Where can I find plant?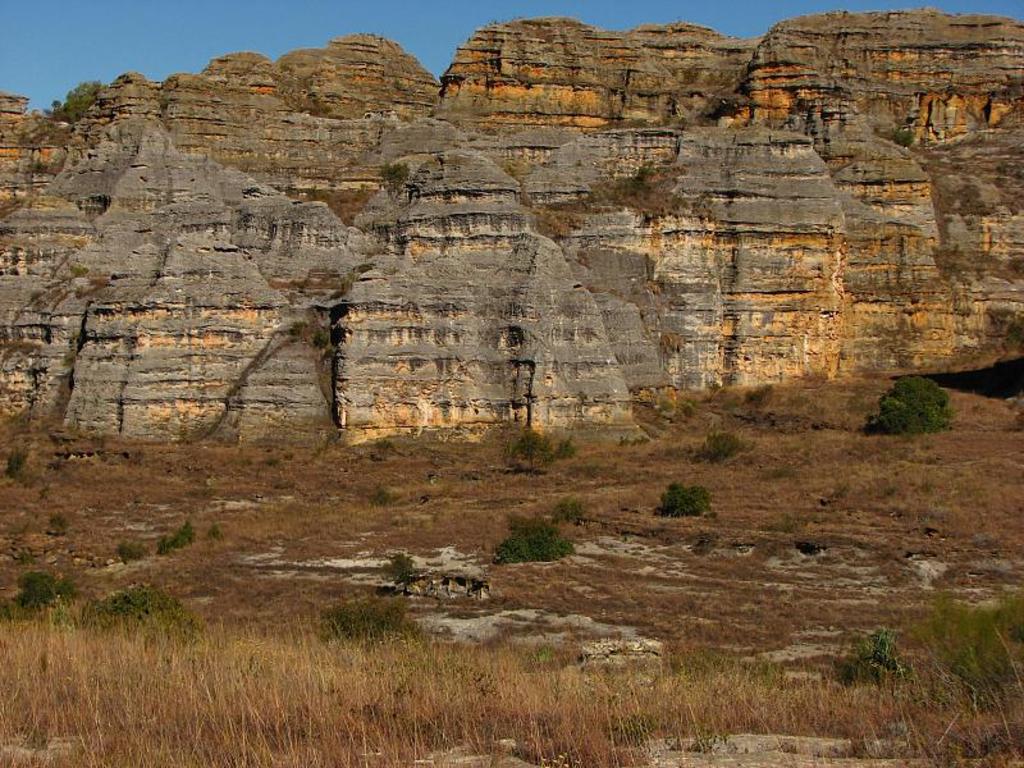
You can find it at box(49, 504, 77, 536).
